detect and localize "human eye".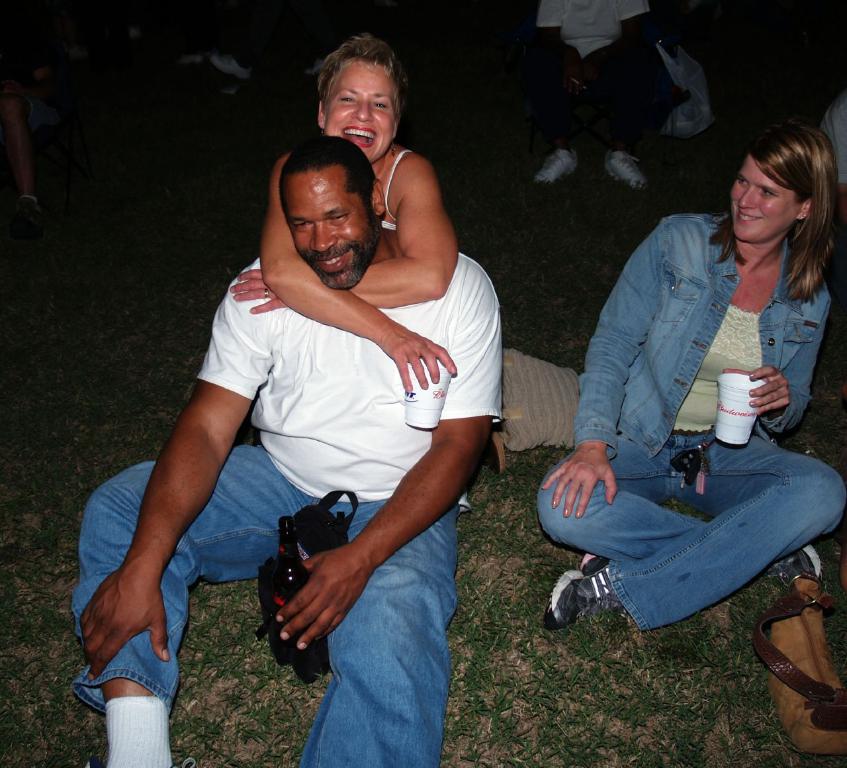
Localized at [x1=374, y1=97, x2=392, y2=112].
